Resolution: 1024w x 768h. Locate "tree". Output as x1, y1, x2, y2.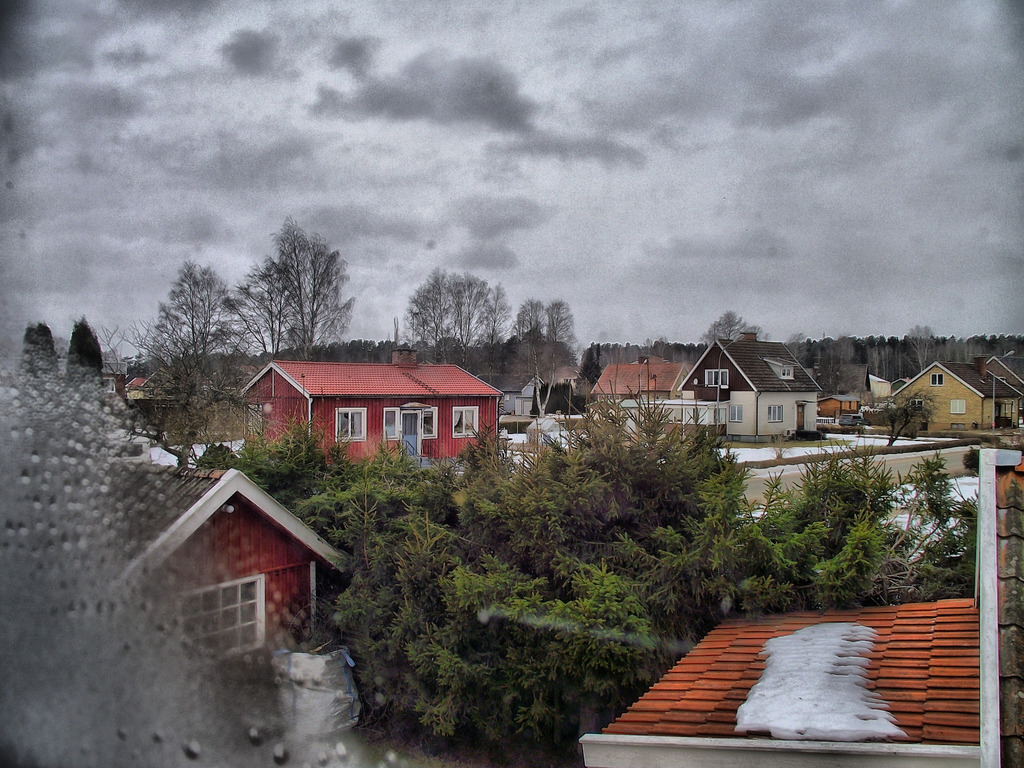
244, 225, 347, 335.
